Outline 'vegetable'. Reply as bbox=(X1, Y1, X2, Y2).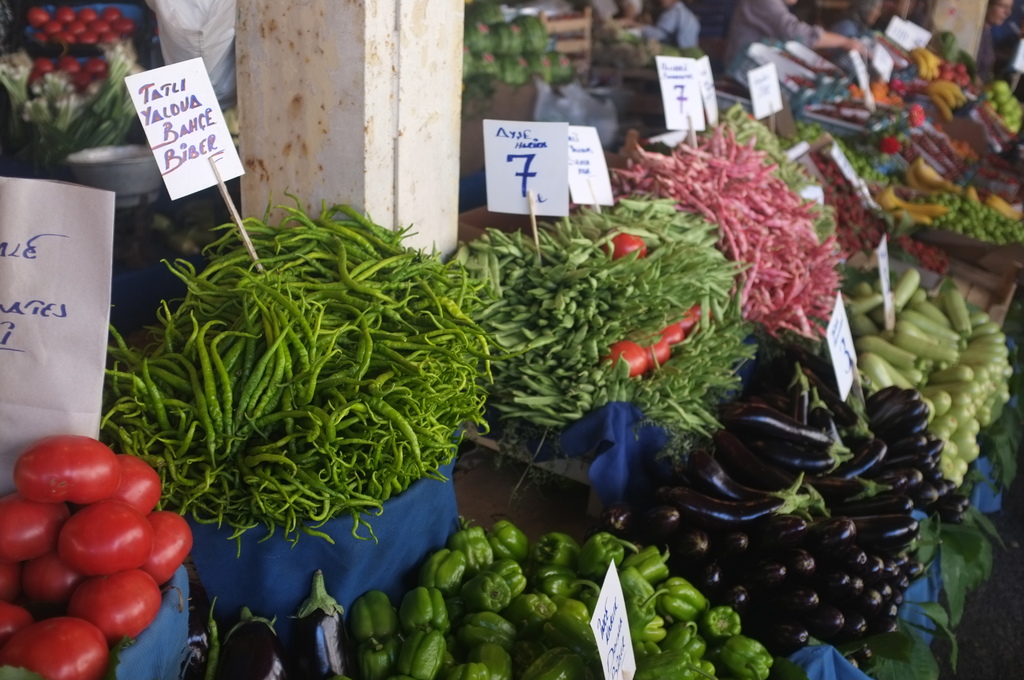
bbox=(447, 661, 489, 679).
